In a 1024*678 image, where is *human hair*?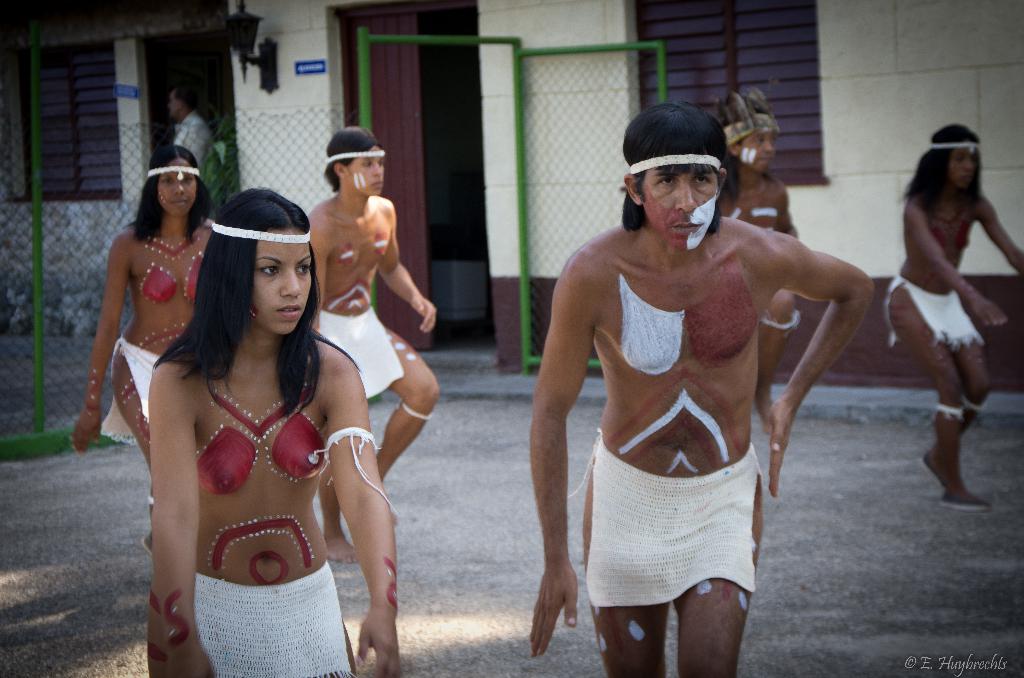
(x1=173, y1=88, x2=200, y2=119).
